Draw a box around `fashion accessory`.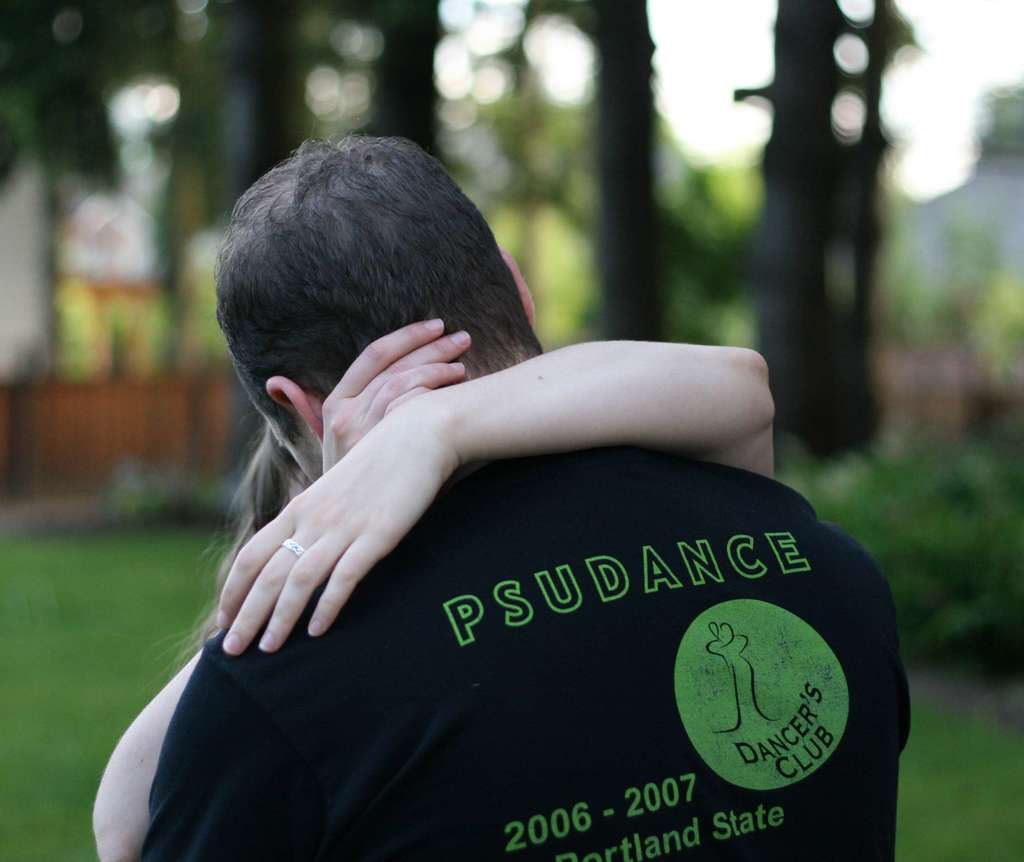
(280,539,300,557).
